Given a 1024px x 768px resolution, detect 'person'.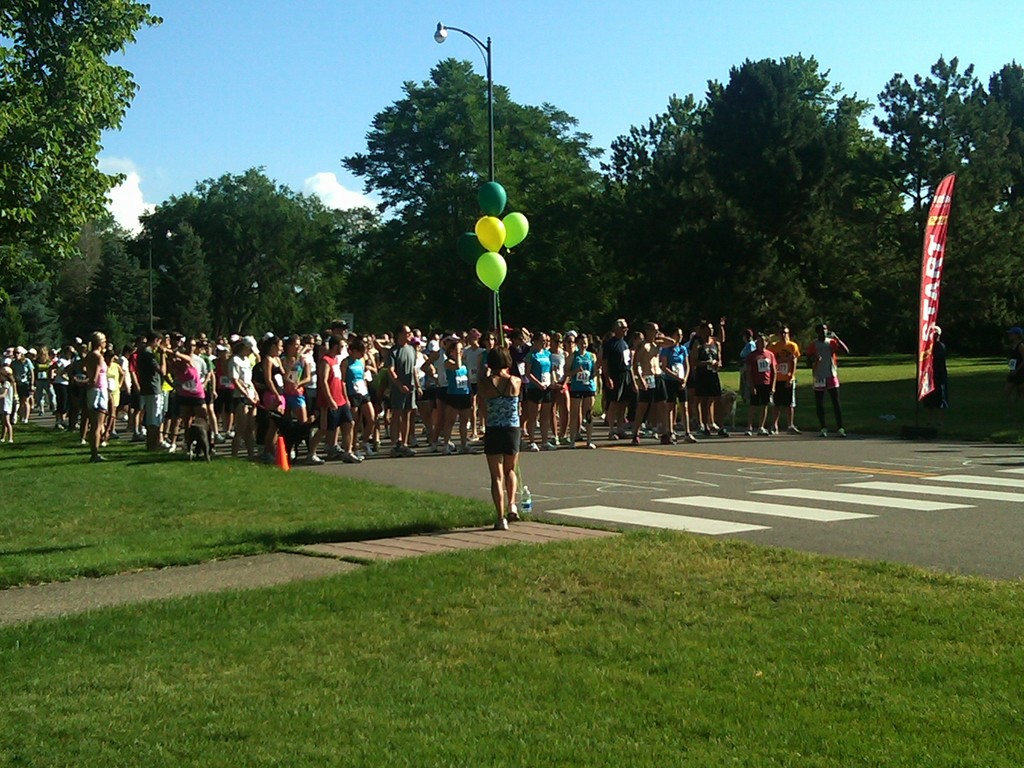
bbox=(473, 345, 525, 529).
